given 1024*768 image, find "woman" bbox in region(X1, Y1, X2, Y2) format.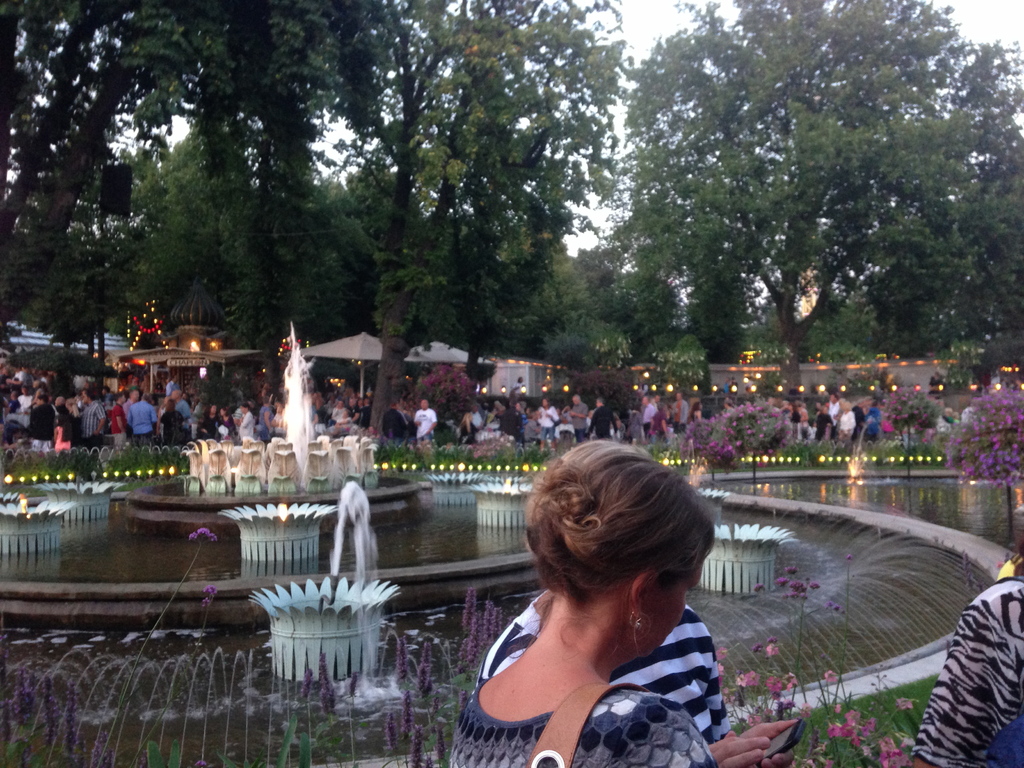
region(689, 399, 703, 428).
